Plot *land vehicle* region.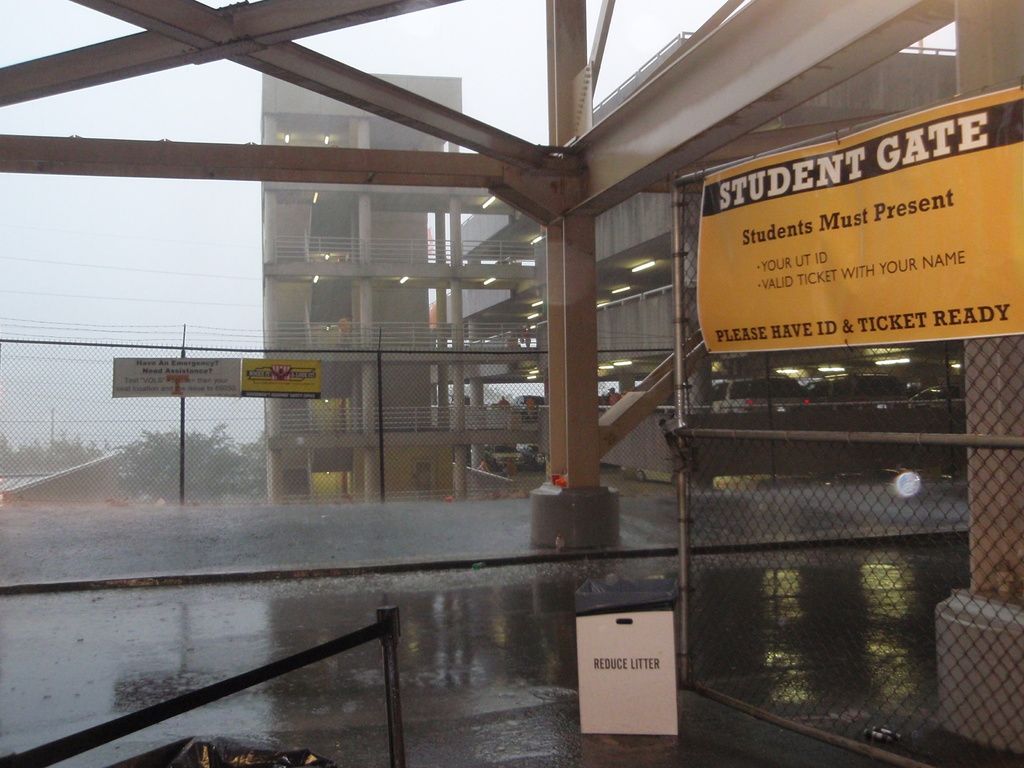
Plotted at [left=713, top=377, right=809, bottom=420].
